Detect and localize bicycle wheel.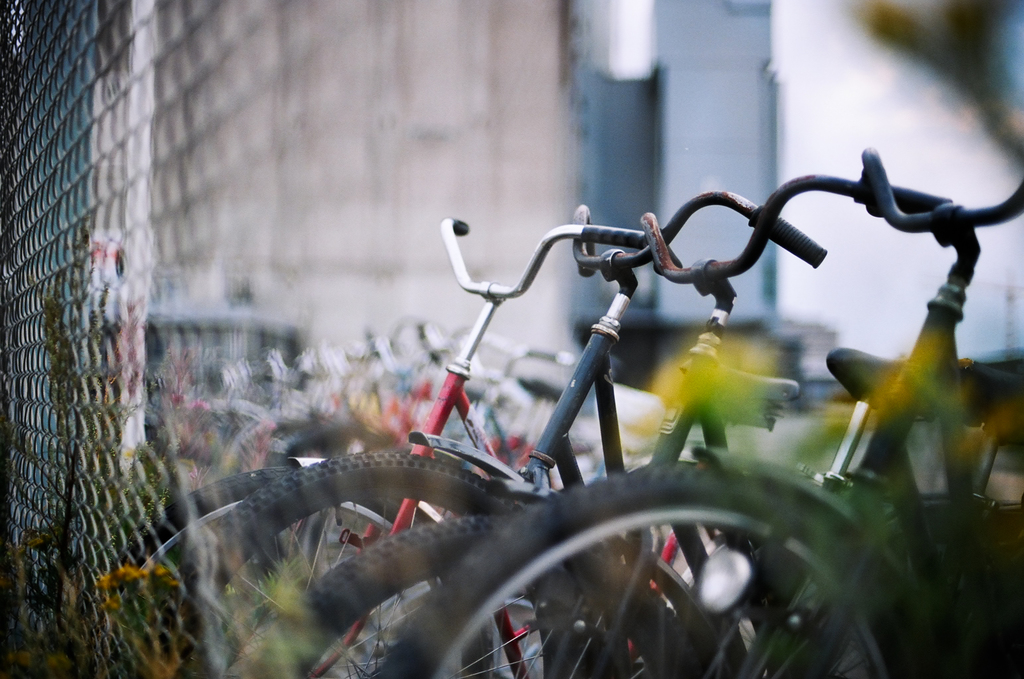
Localized at 178, 511, 709, 678.
